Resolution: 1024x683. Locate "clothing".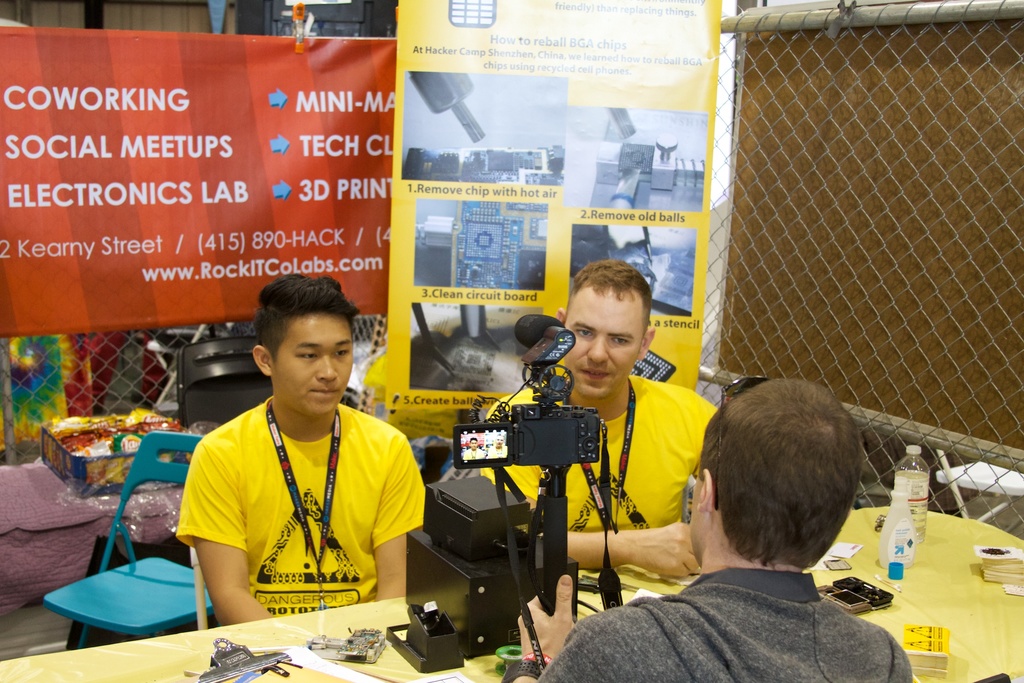
{"left": 540, "top": 568, "right": 918, "bottom": 682}.
